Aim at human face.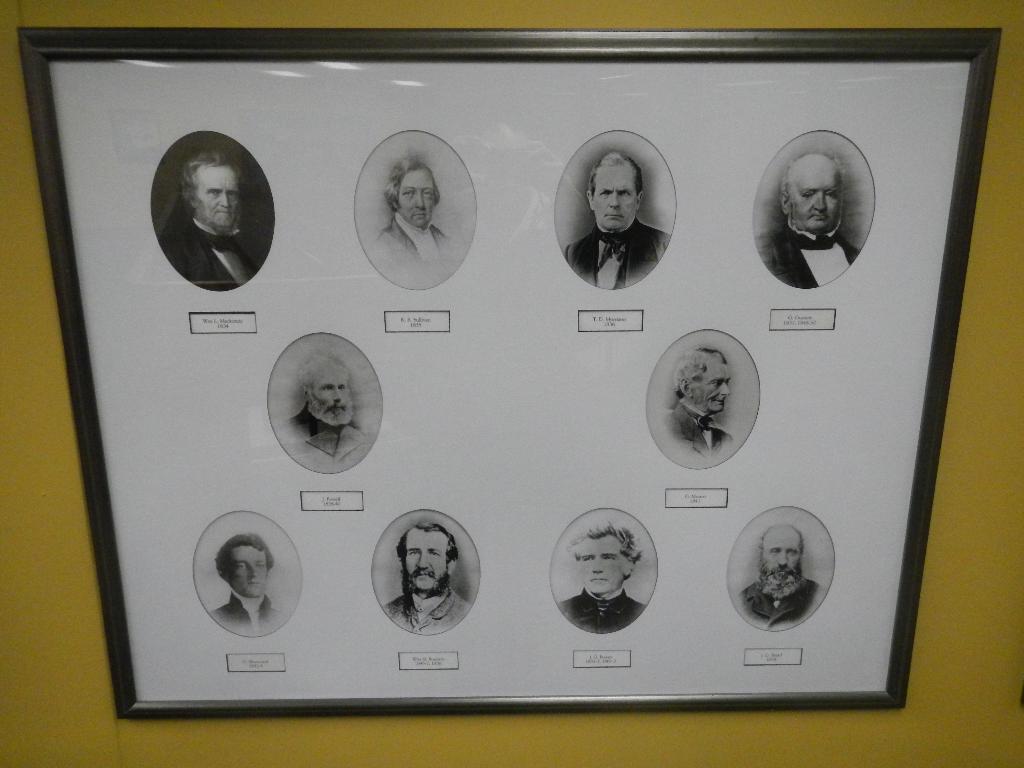
Aimed at Rect(762, 531, 800, 589).
